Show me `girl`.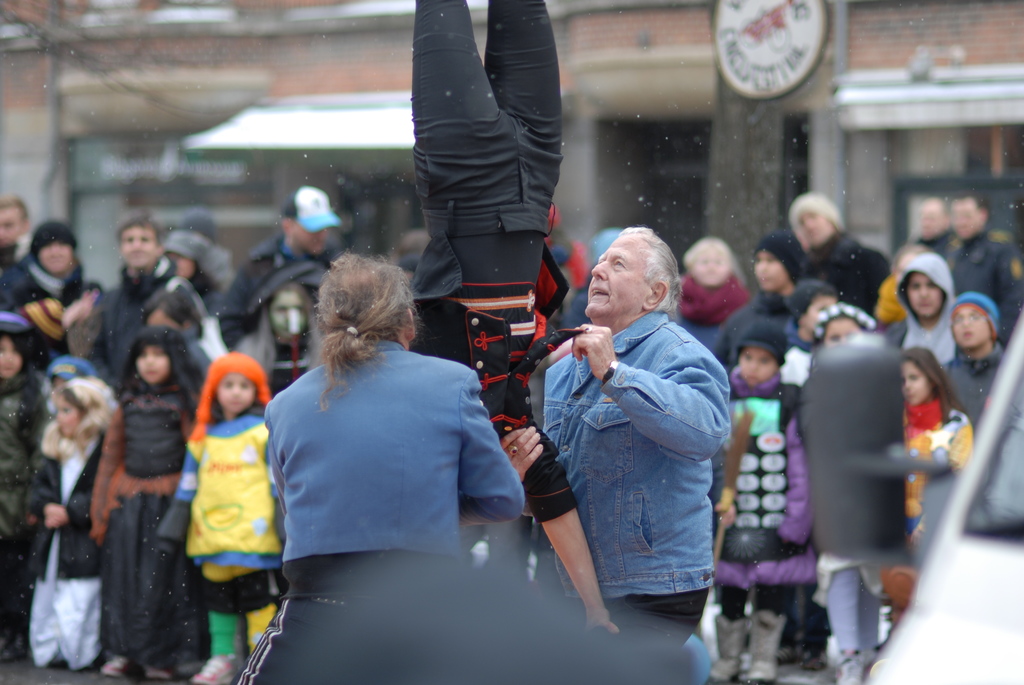
`girl` is here: [x1=0, y1=317, x2=78, y2=668].
